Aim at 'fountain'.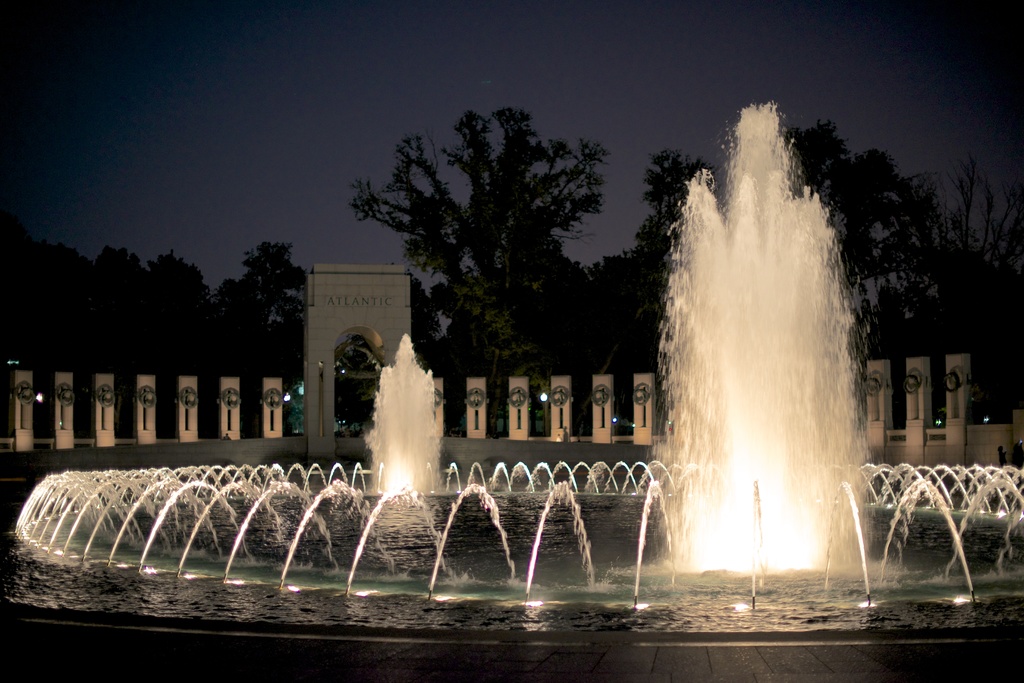
Aimed at {"left": 2, "top": 92, "right": 1022, "bottom": 627}.
